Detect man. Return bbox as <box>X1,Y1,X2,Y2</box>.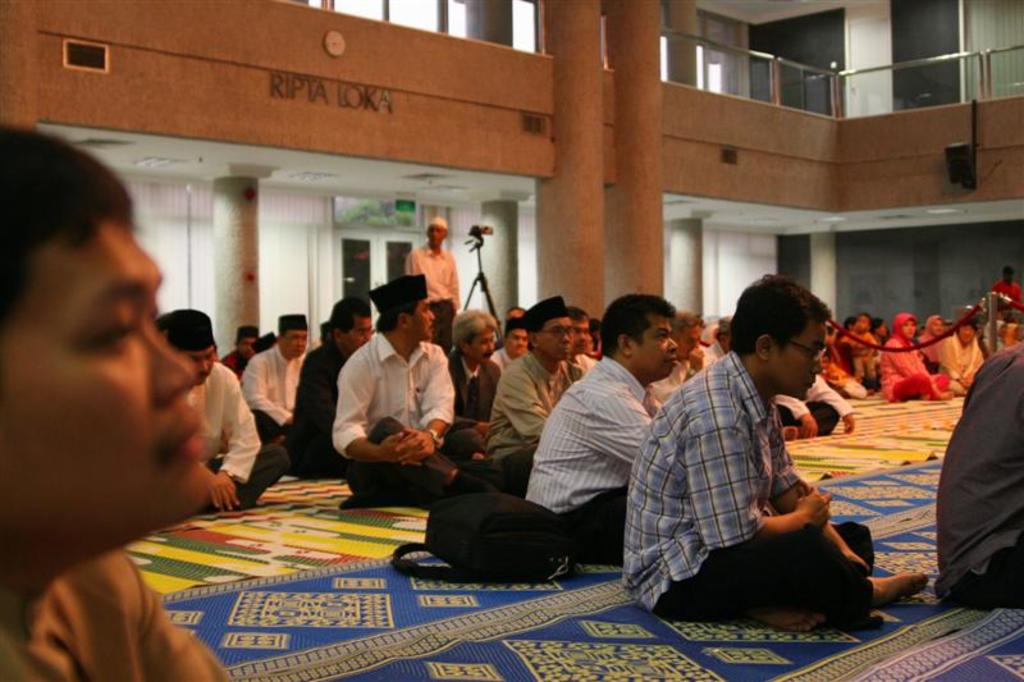
<box>160,308,289,519</box>.
